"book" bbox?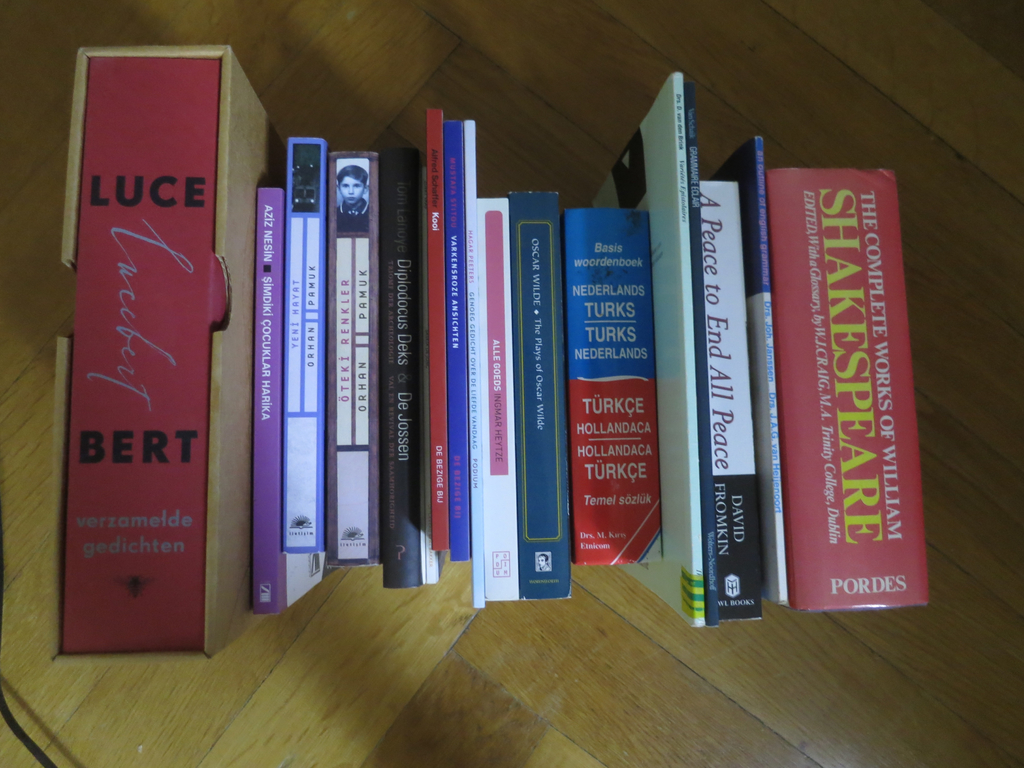
BBox(424, 357, 452, 587)
